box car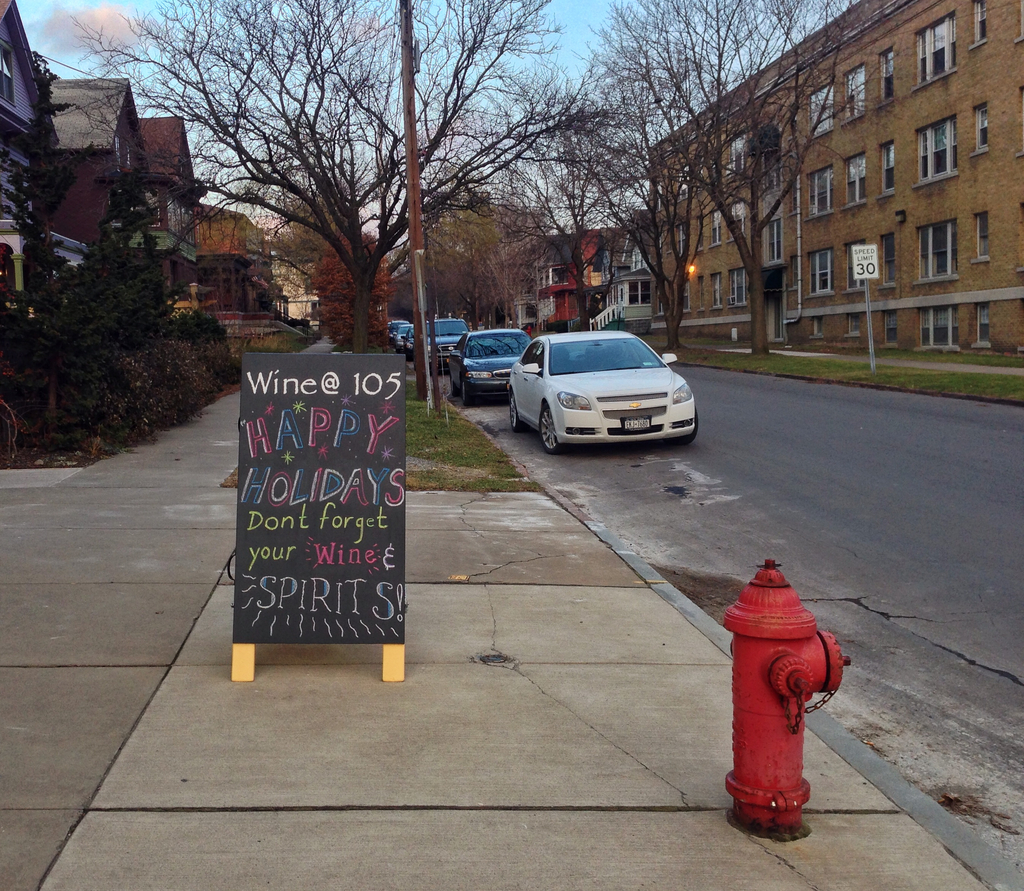
box(423, 311, 465, 364)
